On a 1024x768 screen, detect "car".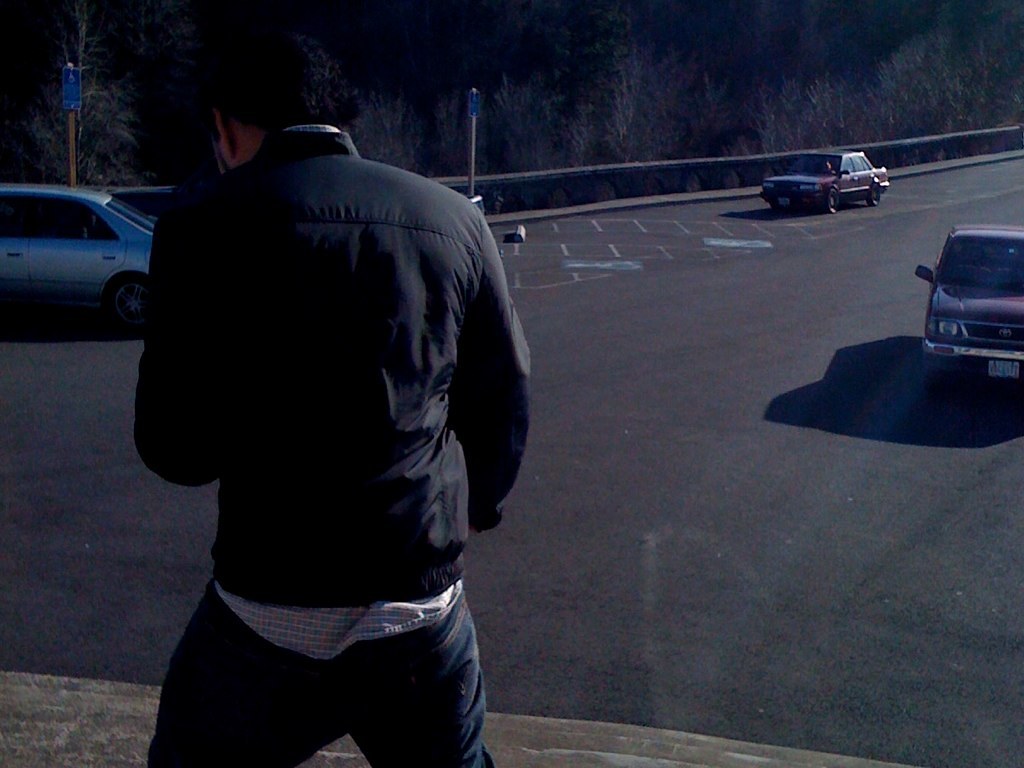
(x1=917, y1=225, x2=1023, y2=399).
